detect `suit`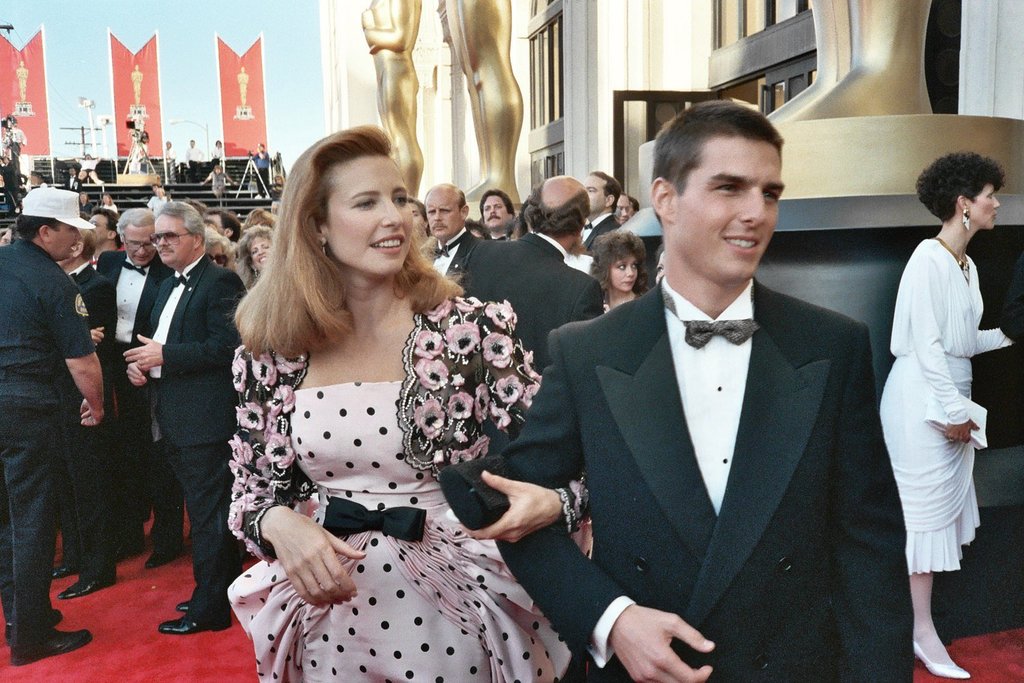
box=[426, 229, 477, 285]
